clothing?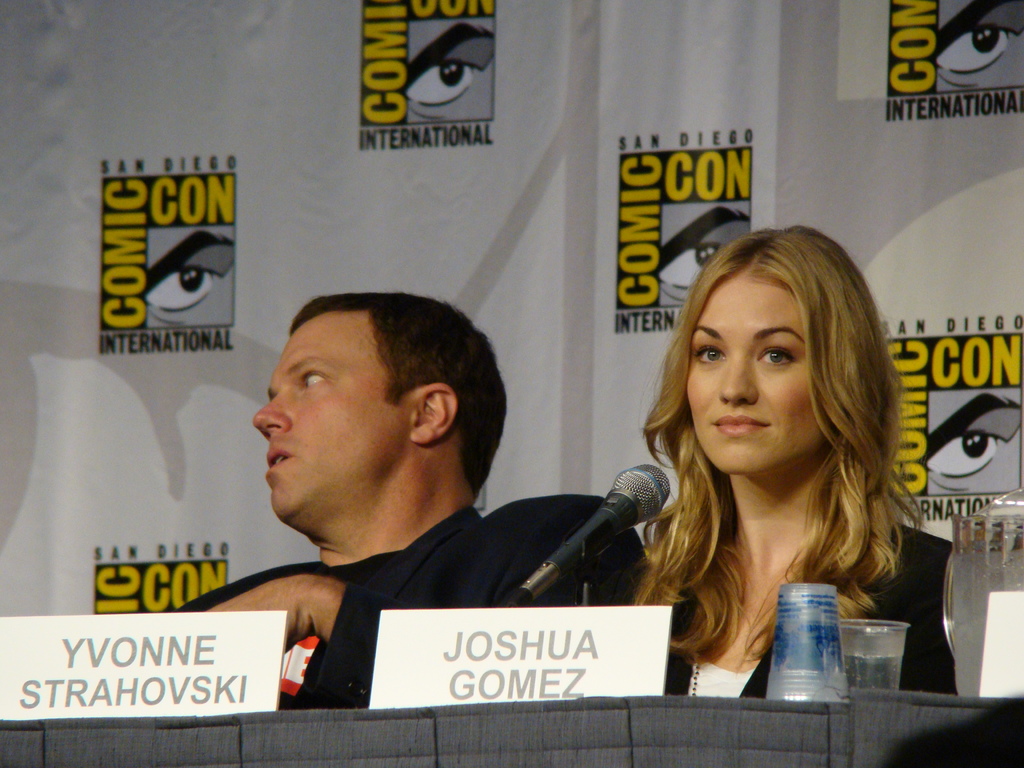
{"left": 167, "top": 498, "right": 655, "bottom": 699}
